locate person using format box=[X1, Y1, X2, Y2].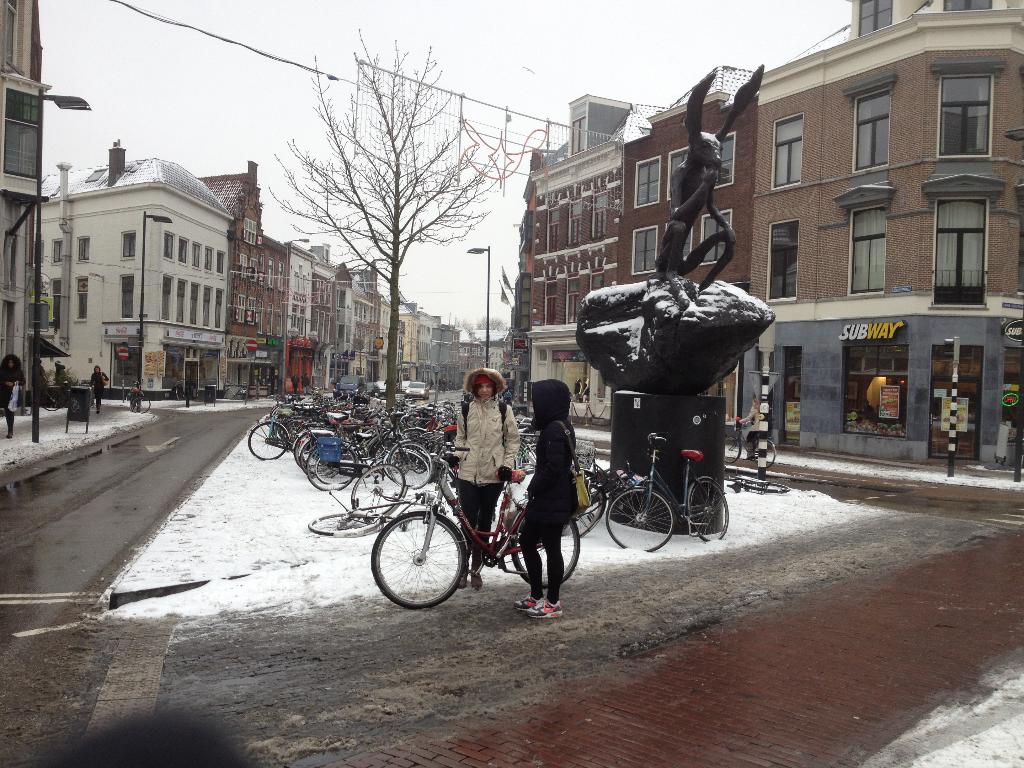
box=[90, 363, 111, 416].
